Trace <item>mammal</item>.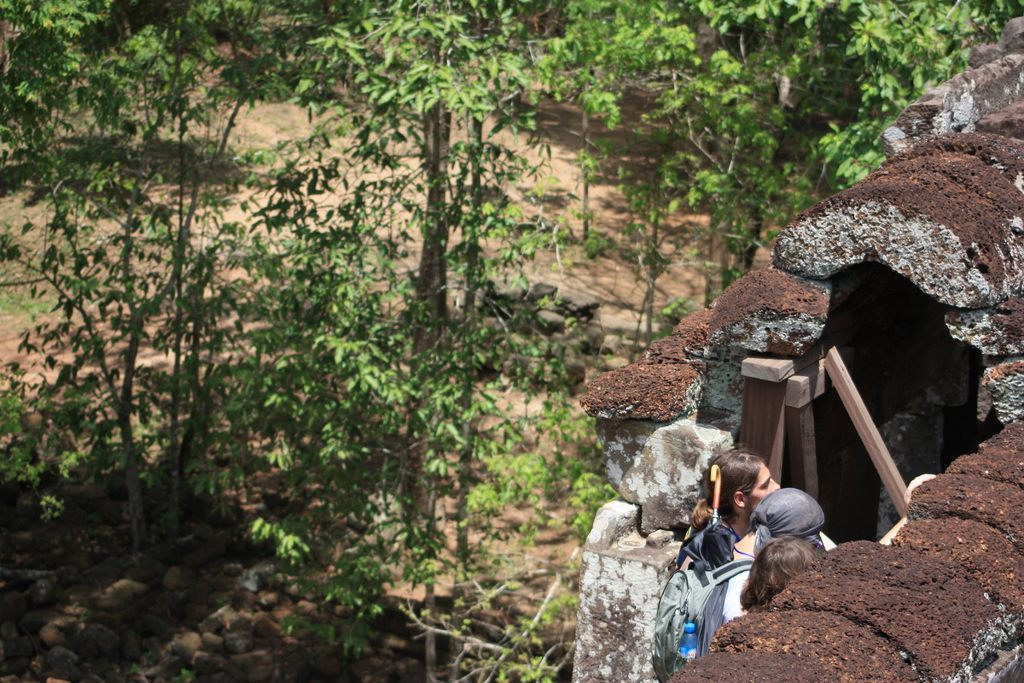
Traced to 690,486,833,660.
